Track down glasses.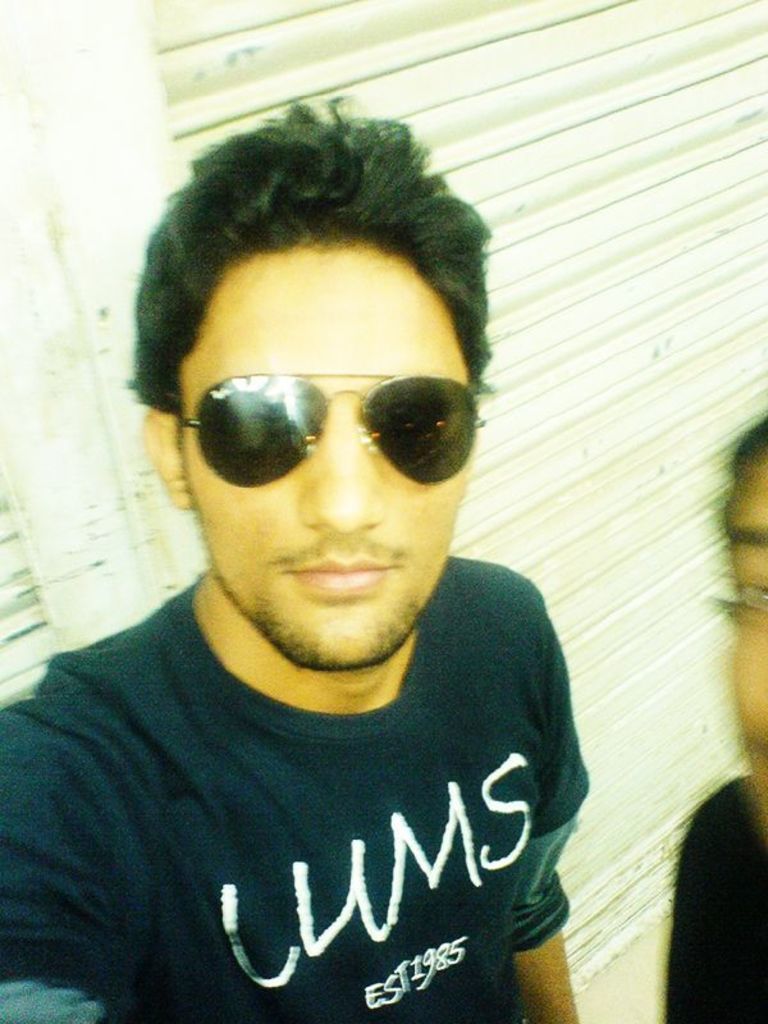
Tracked to x1=166 y1=355 x2=481 y2=494.
